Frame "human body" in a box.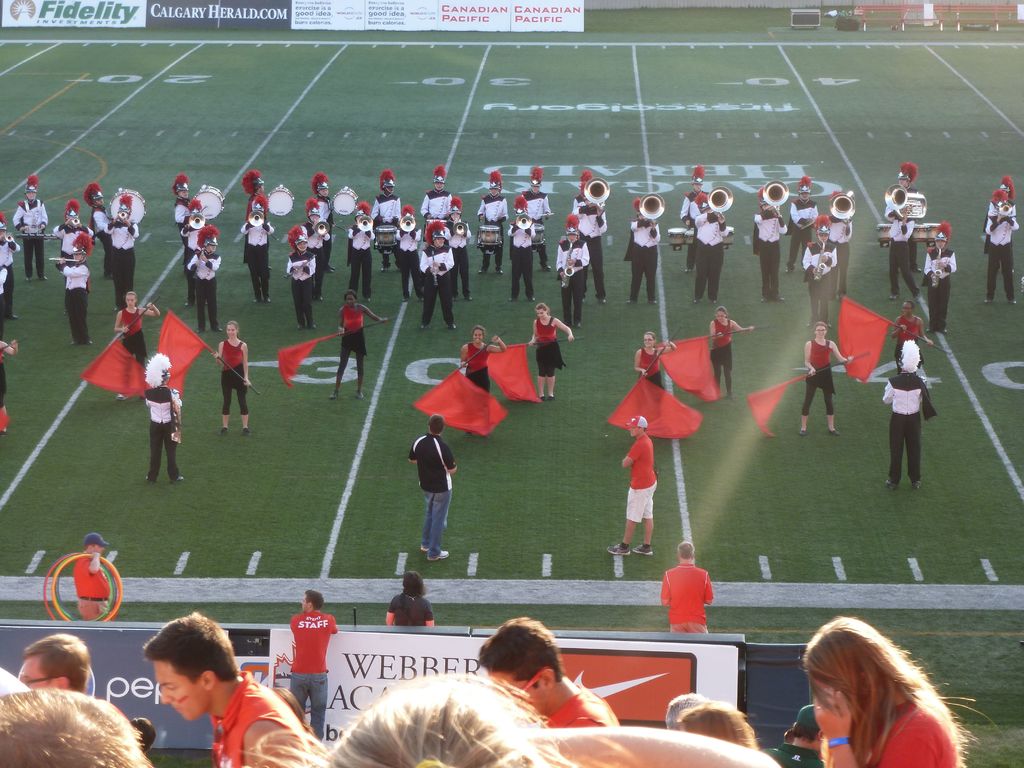
1/212/20/317.
